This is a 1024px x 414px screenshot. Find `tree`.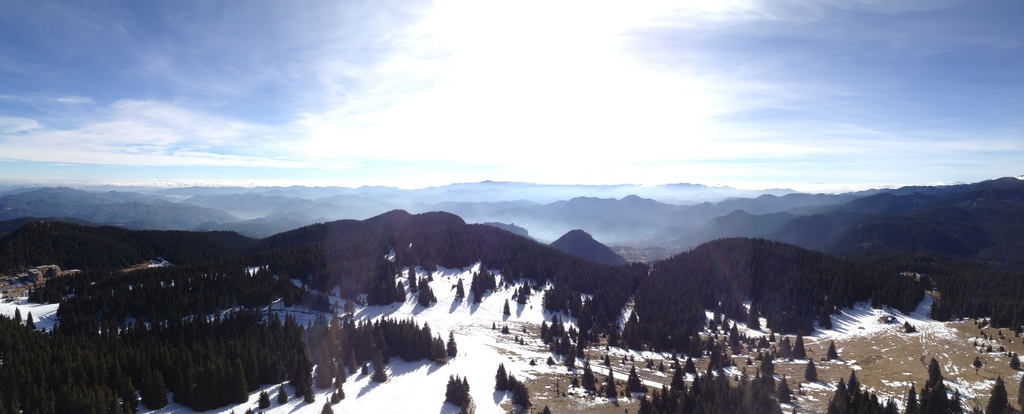
Bounding box: l=820, t=368, r=1023, b=413.
